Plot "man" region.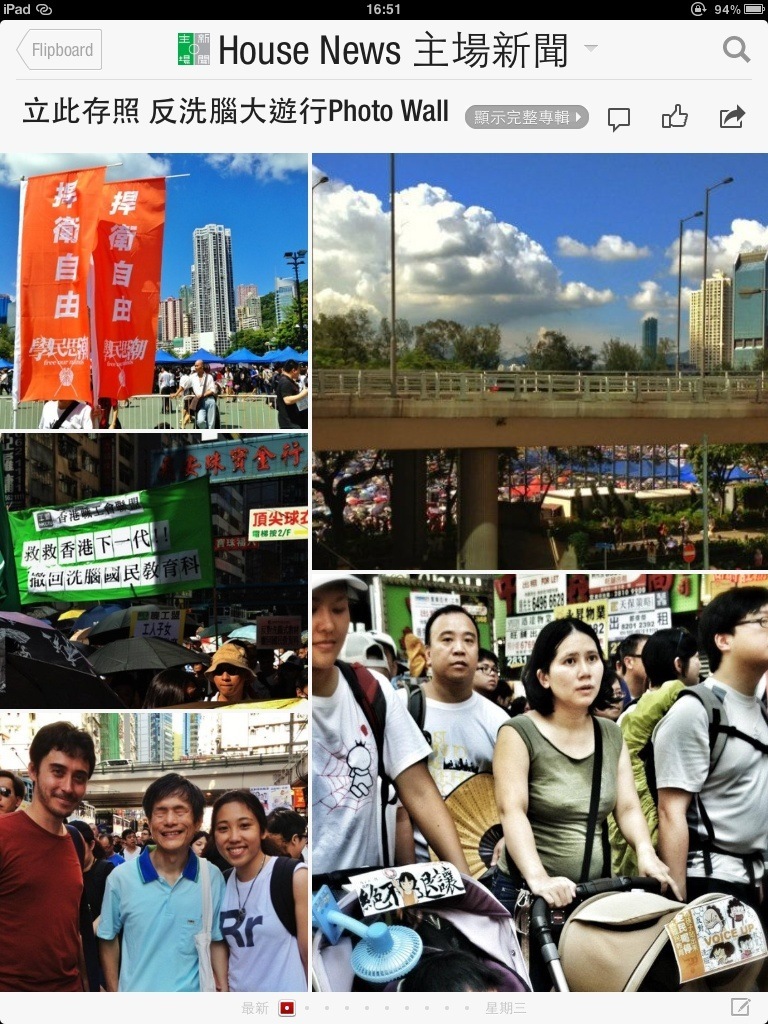
Plotted at BBox(98, 771, 223, 1001).
